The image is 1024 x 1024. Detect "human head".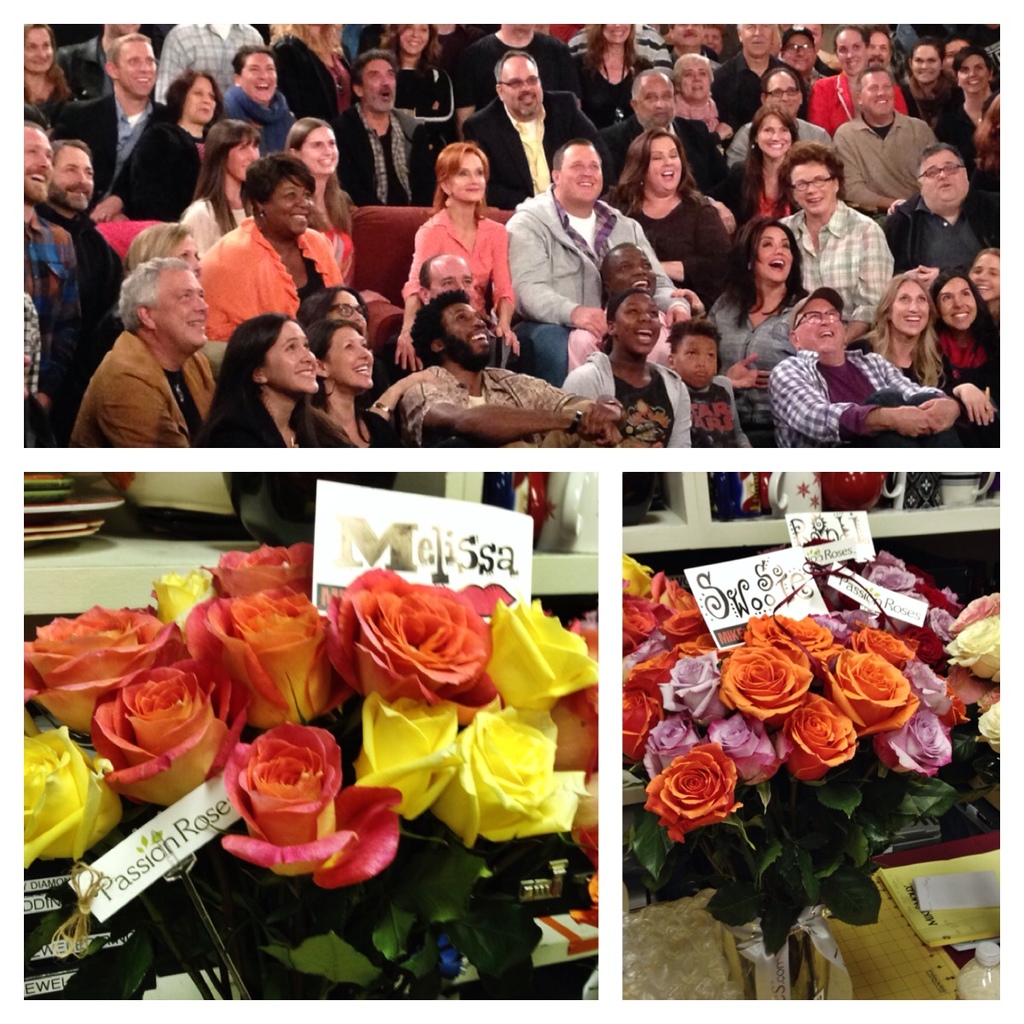
Detection: region(628, 70, 674, 125).
